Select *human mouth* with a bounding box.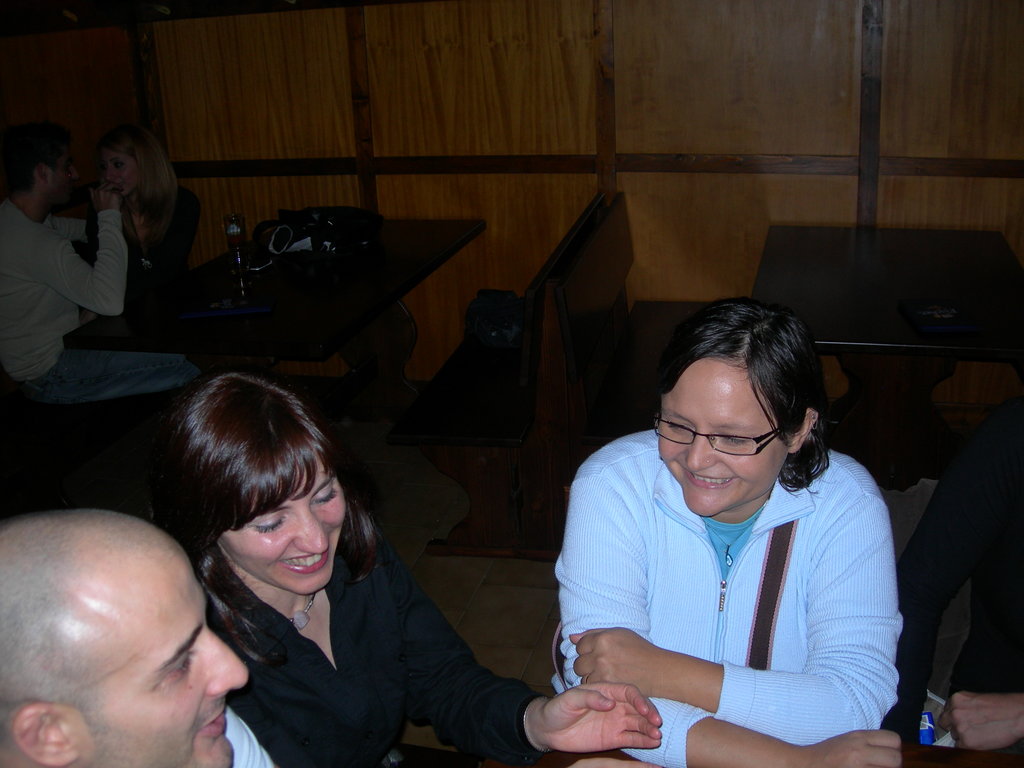
676 461 737 488.
